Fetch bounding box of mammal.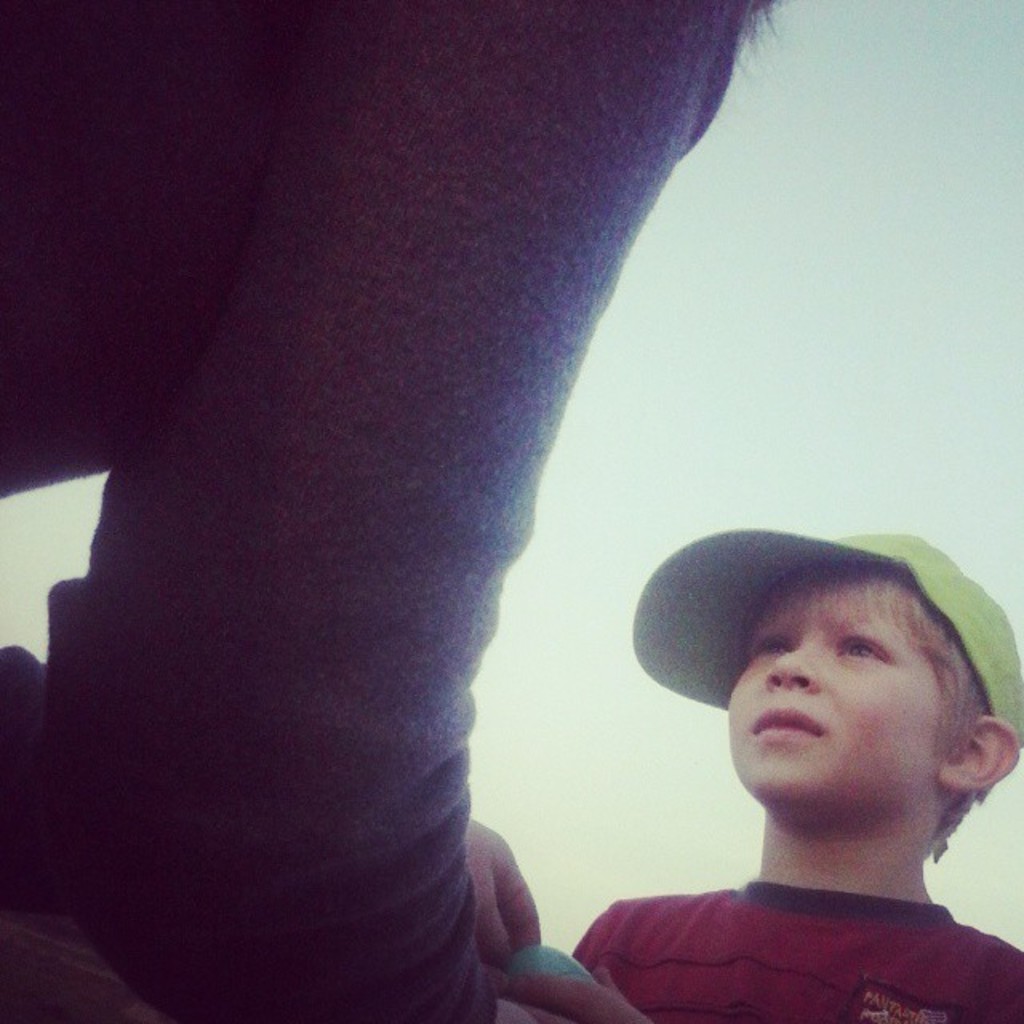
Bbox: 566 523 1023 1005.
